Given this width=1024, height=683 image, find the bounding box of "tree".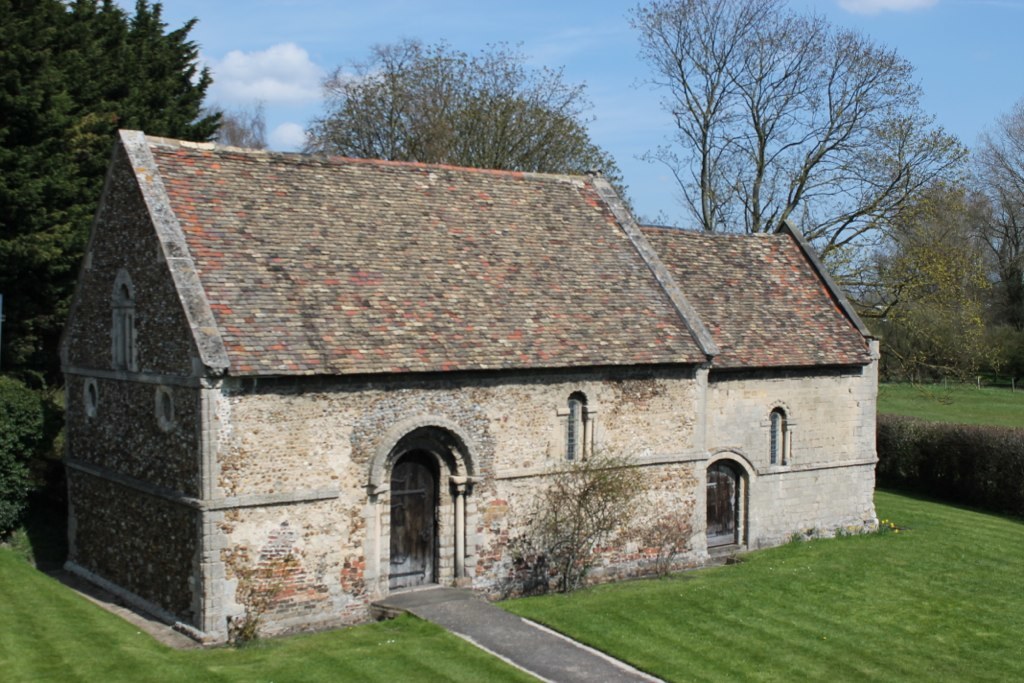
0:0:235:388.
